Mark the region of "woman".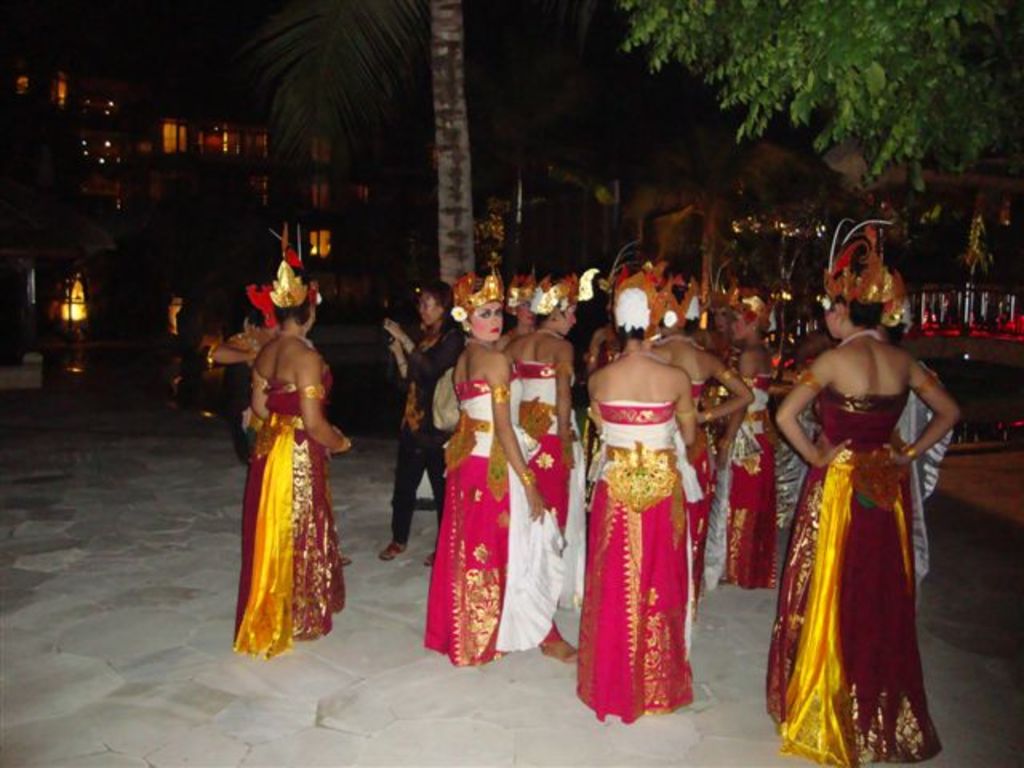
Region: (770,283,960,754).
